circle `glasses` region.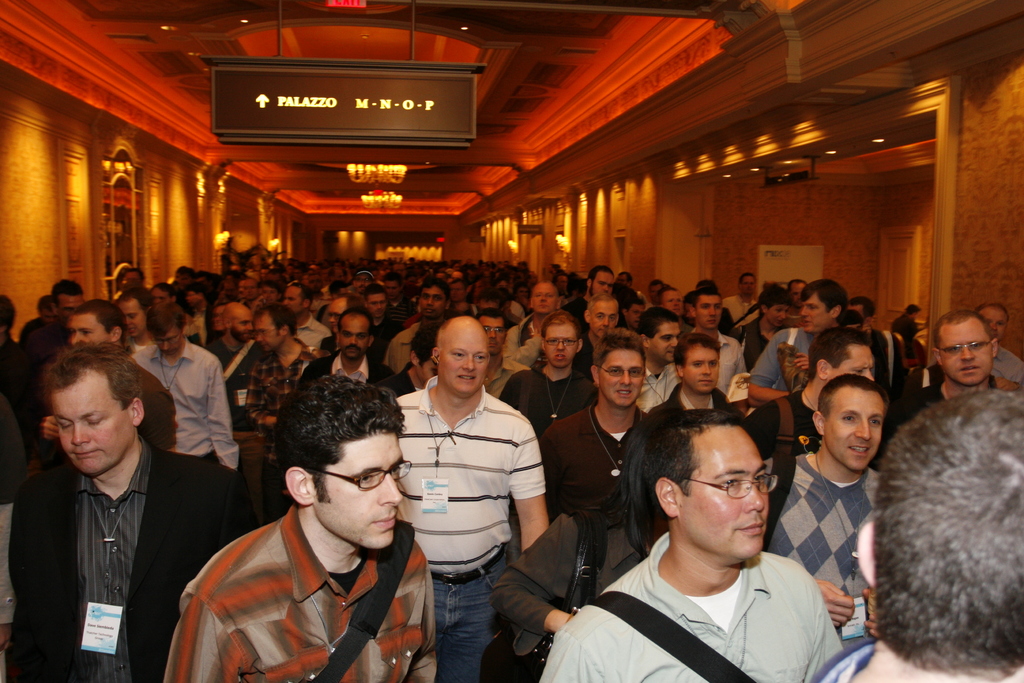
Region: box(678, 473, 781, 498).
